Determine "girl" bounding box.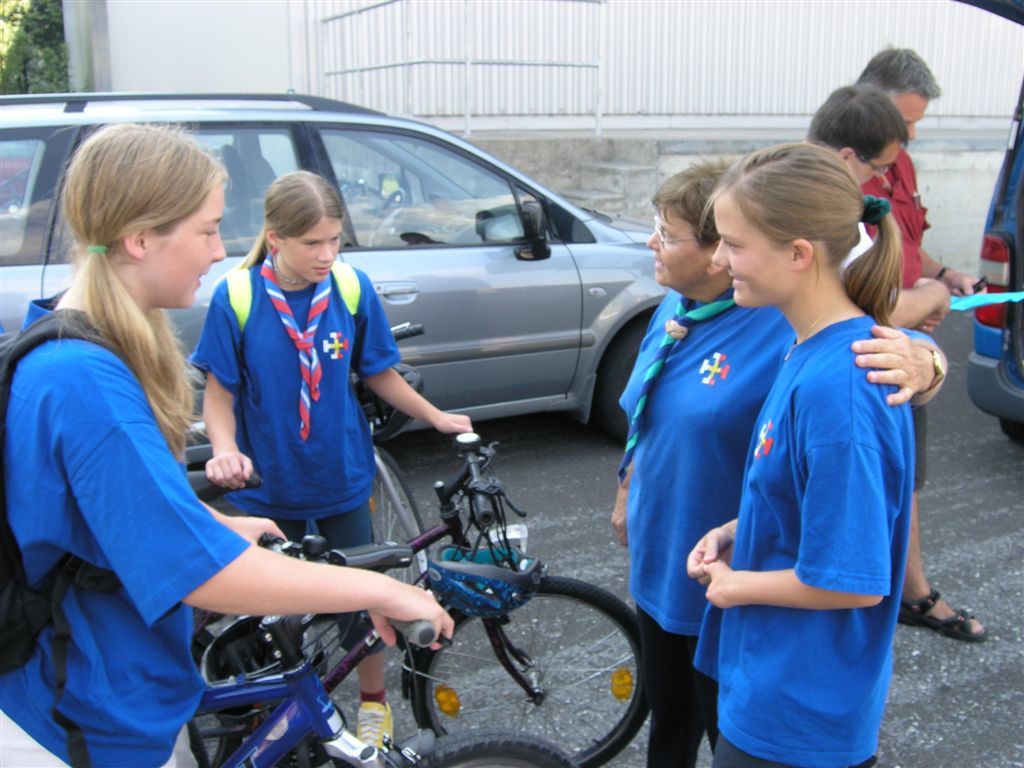
Determined: <box>193,169,472,750</box>.
